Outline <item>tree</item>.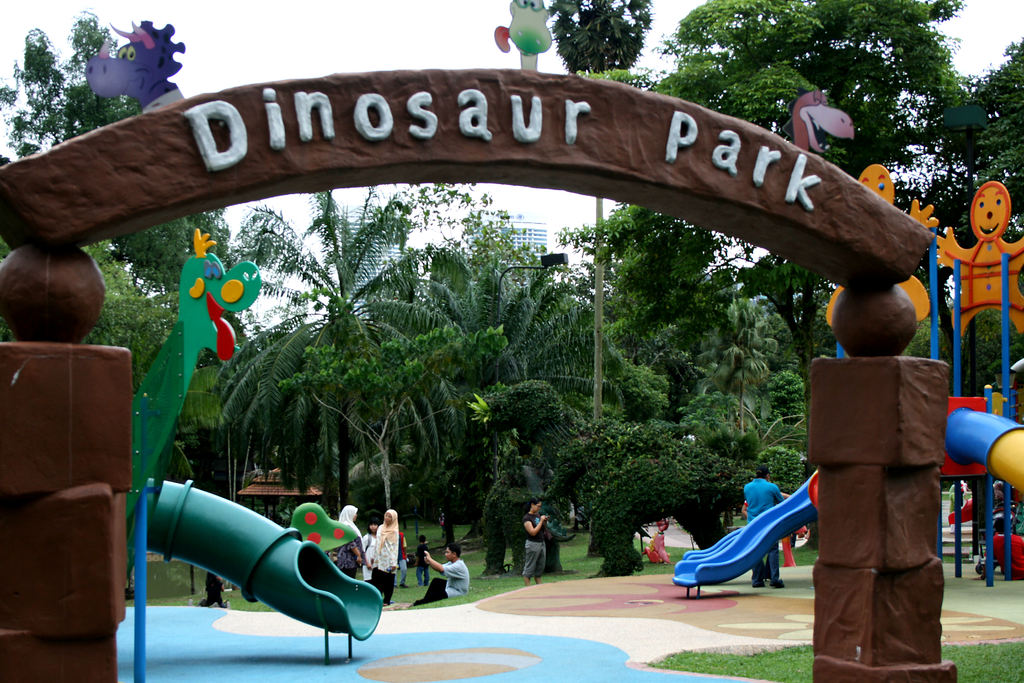
Outline: 692, 297, 780, 429.
